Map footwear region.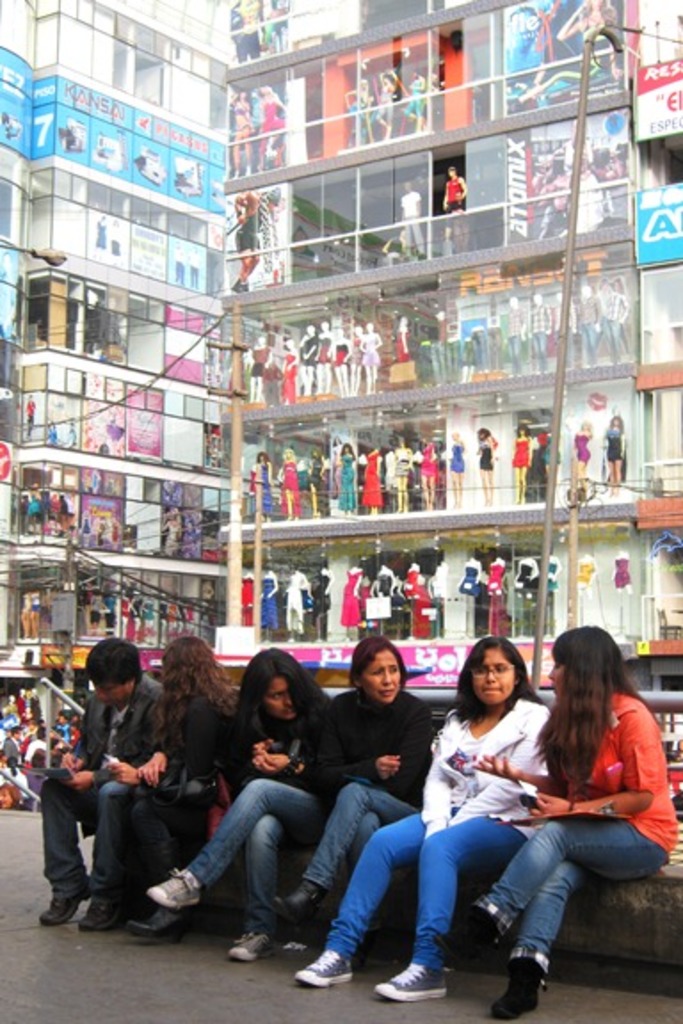
Mapped to 302:928:365:996.
